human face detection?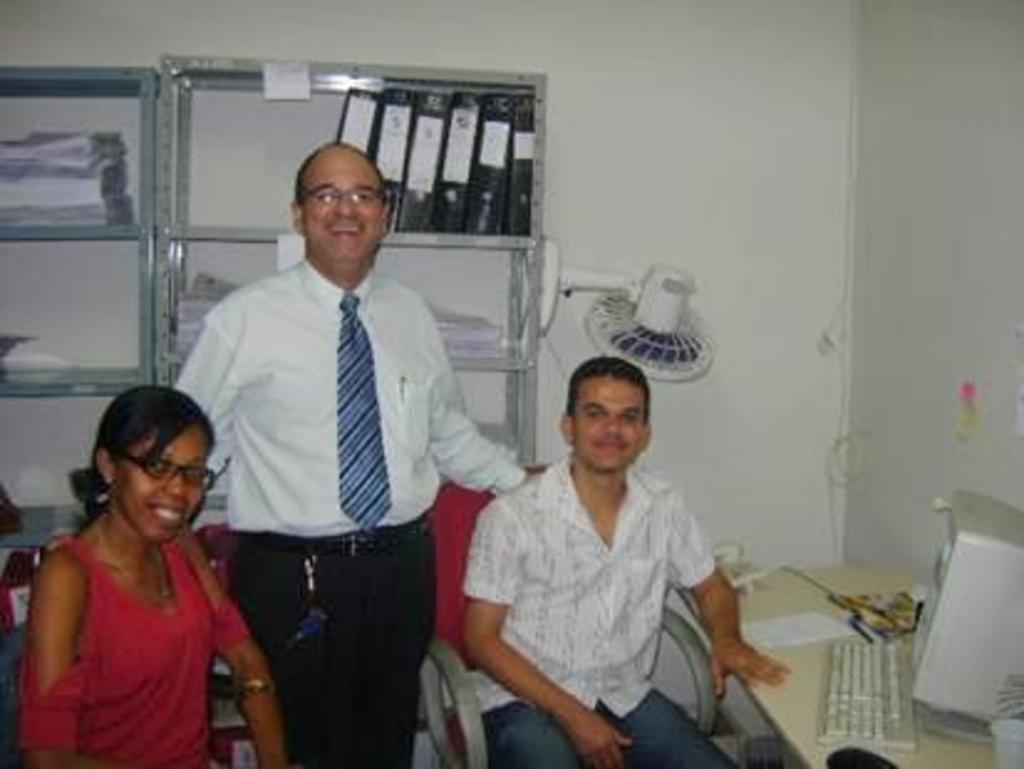
290:146:394:273
